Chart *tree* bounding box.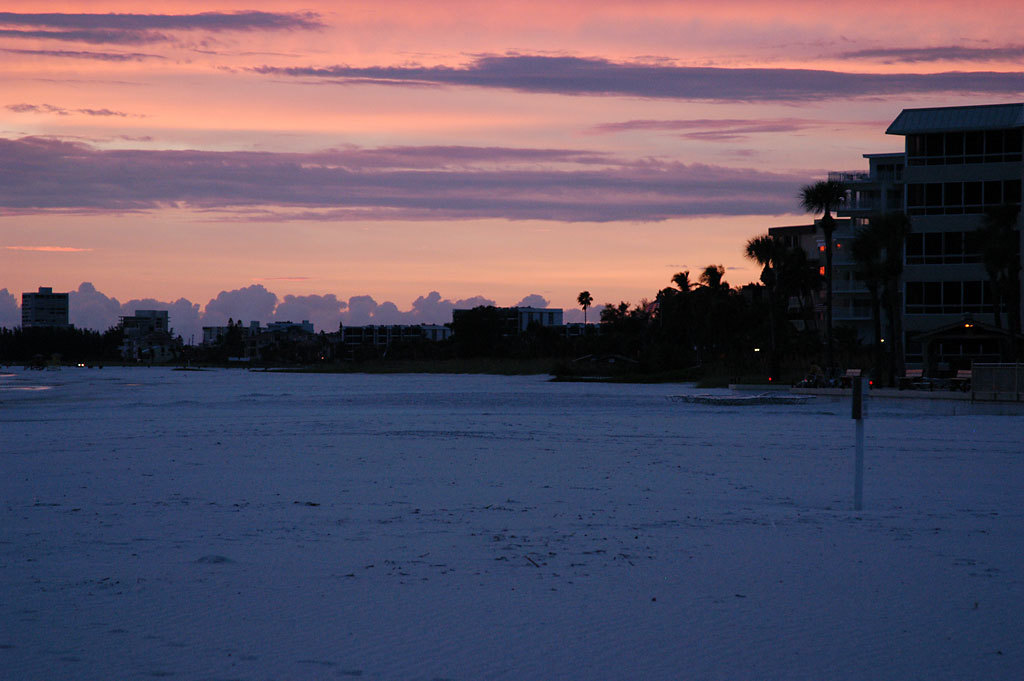
Charted: <bbox>602, 303, 615, 323</bbox>.
